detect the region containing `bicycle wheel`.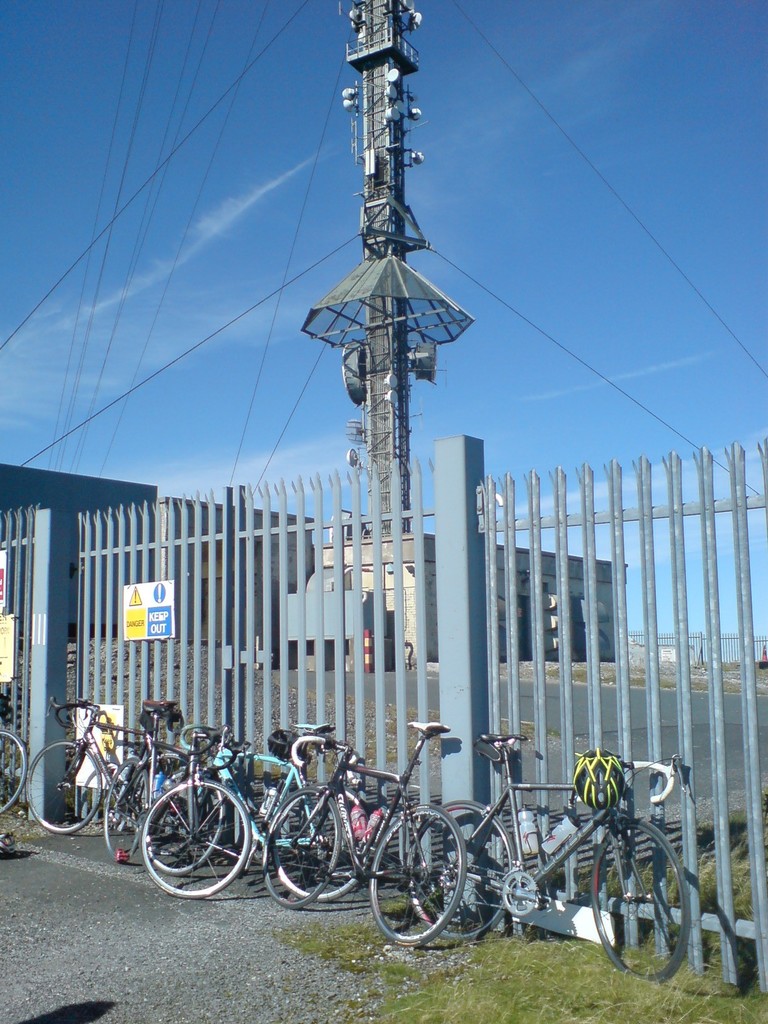
584,813,692,986.
